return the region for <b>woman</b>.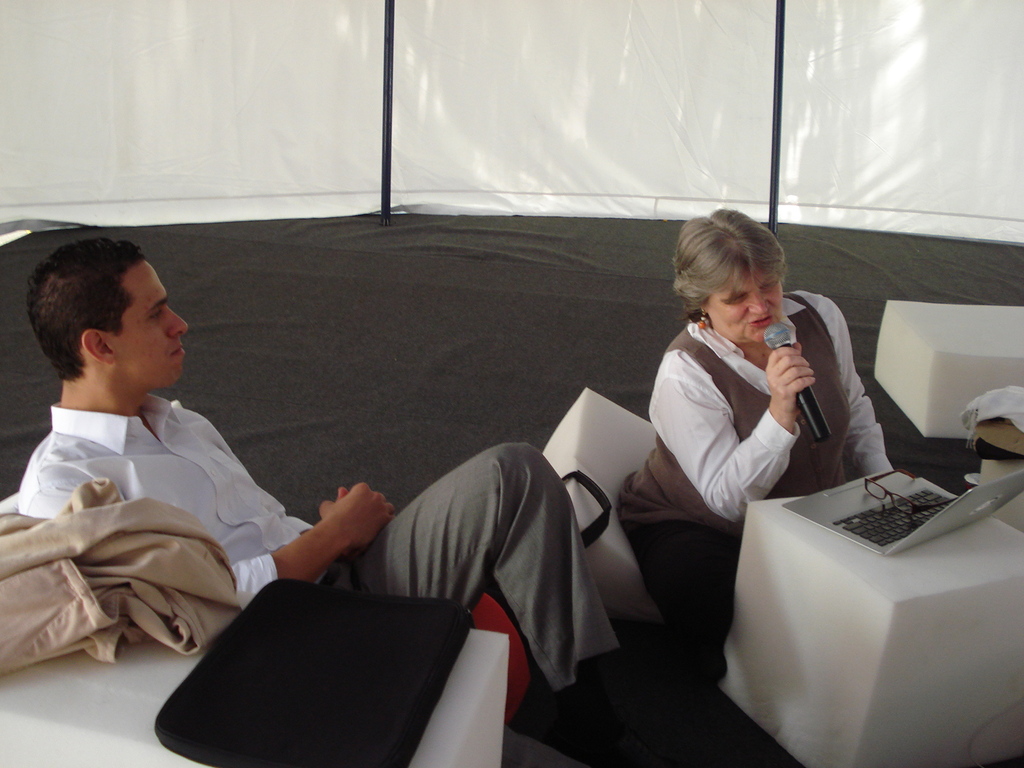
box=[612, 206, 911, 655].
